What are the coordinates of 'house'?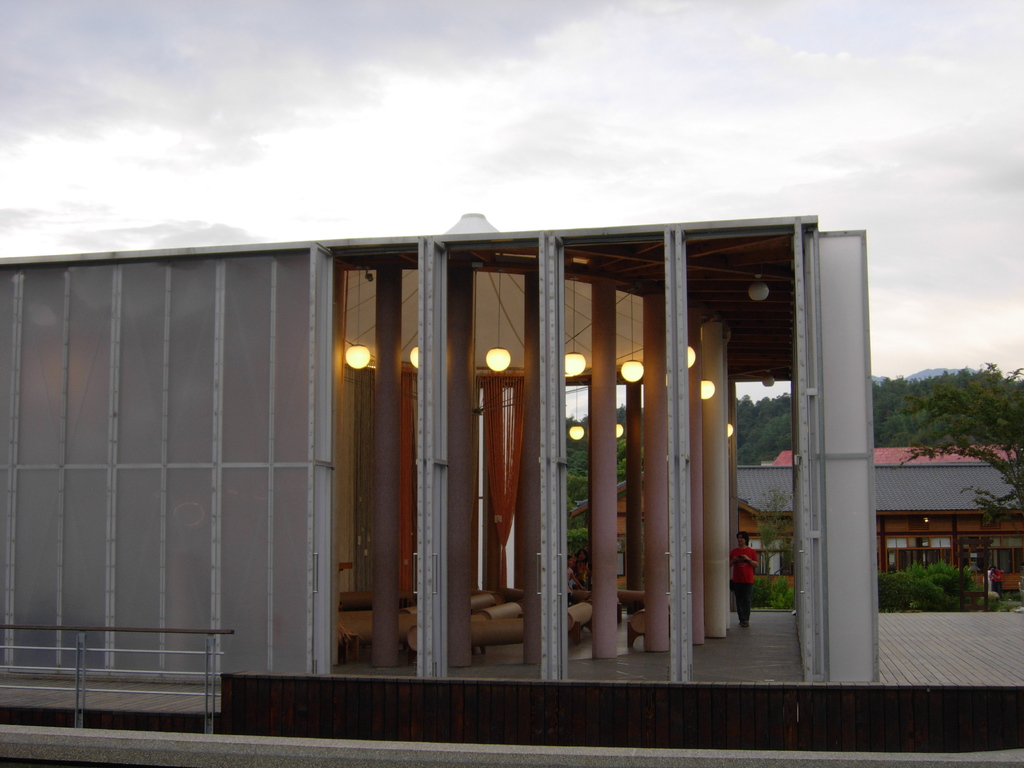
l=0, t=211, r=1023, b=767.
